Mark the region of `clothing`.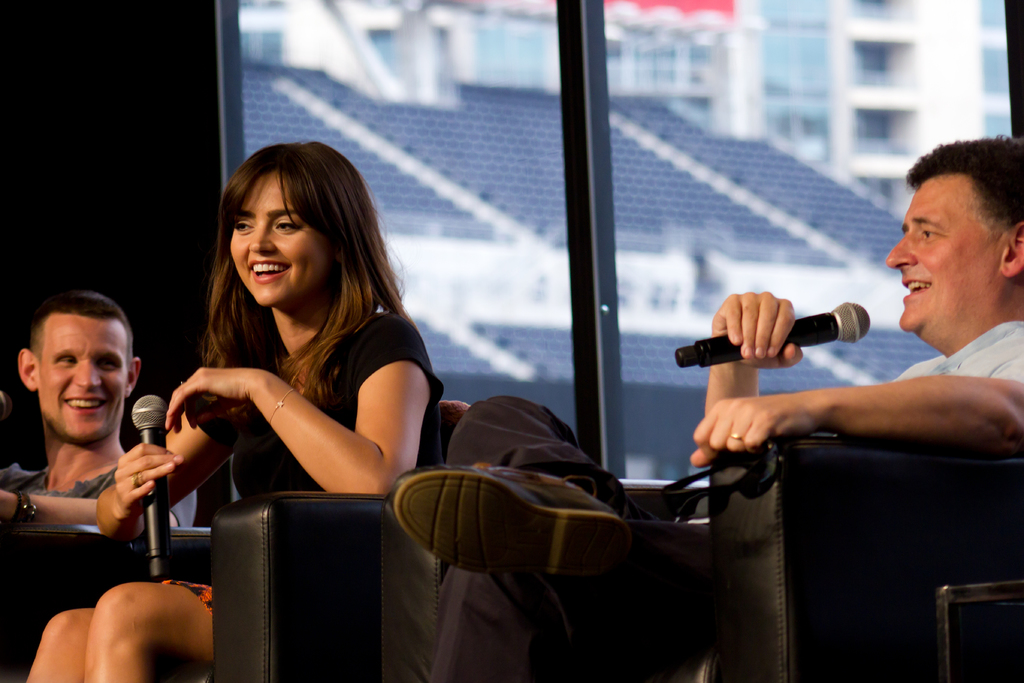
Region: bbox=(411, 319, 1023, 682).
